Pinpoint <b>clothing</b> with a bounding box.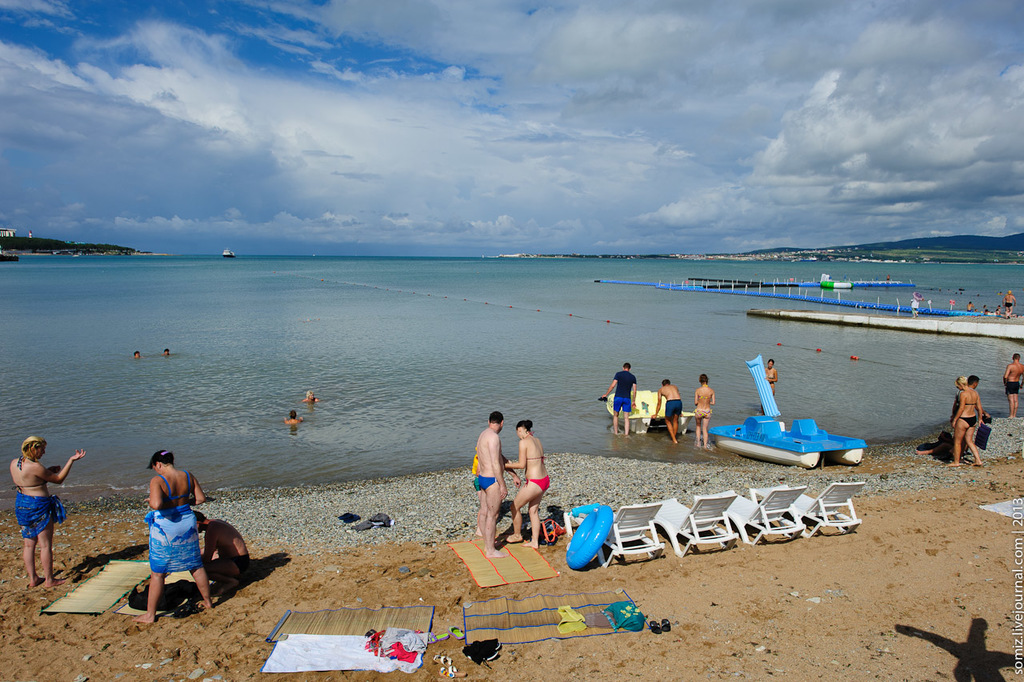
locate(691, 407, 714, 424).
